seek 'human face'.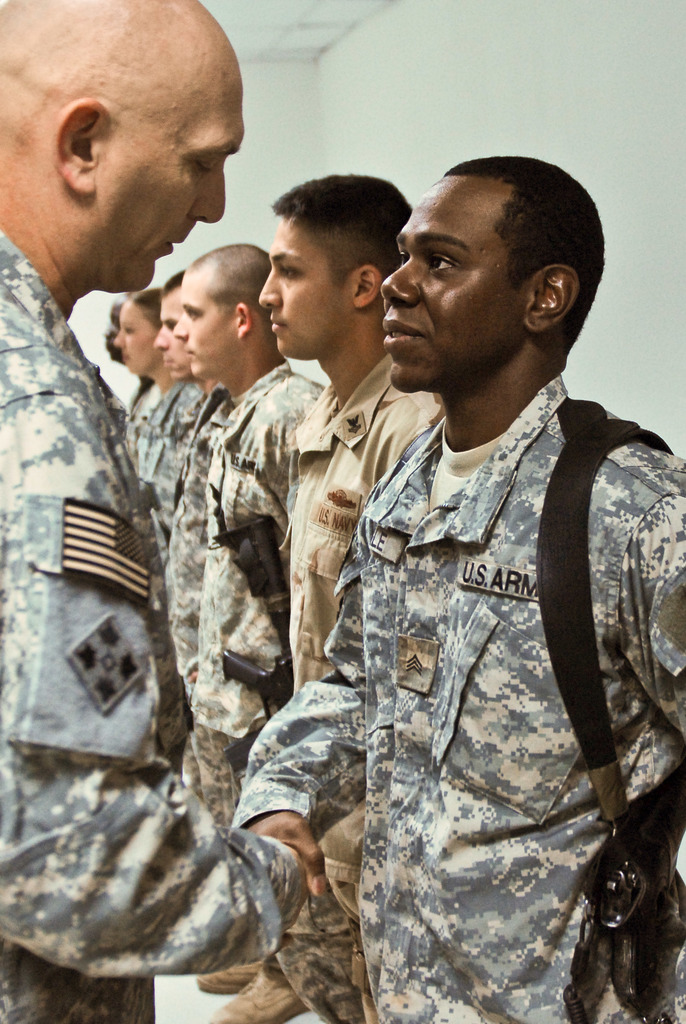
rect(151, 292, 188, 364).
